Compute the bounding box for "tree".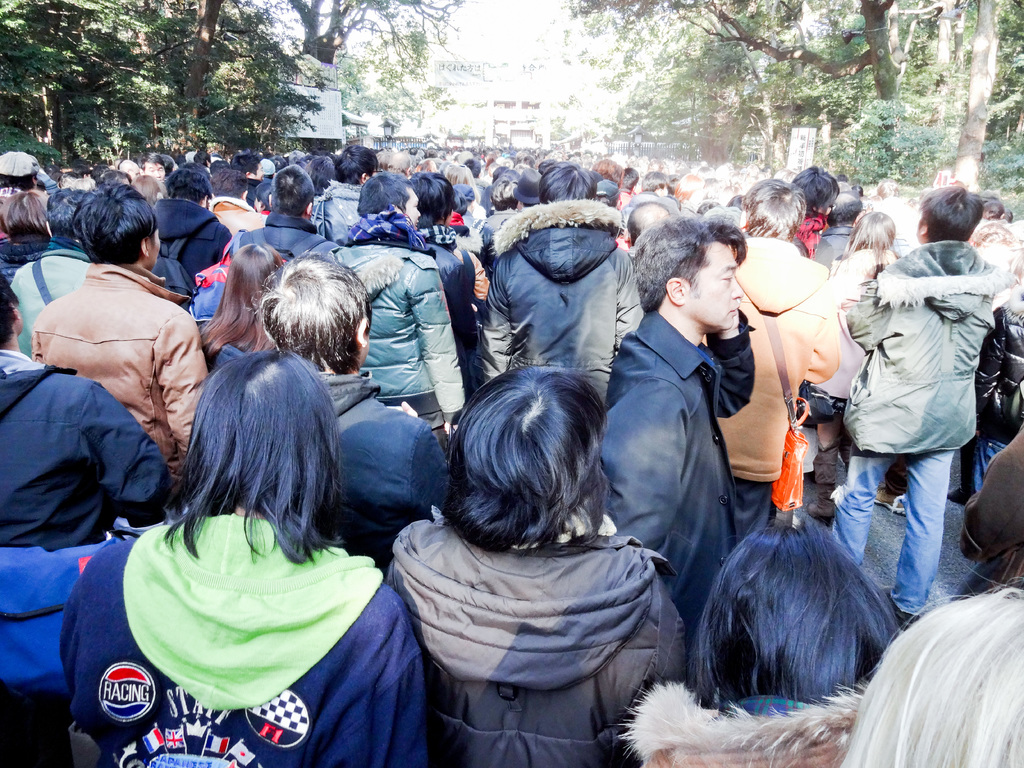
[x1=0, y1=0, x2=65, y2=142].
